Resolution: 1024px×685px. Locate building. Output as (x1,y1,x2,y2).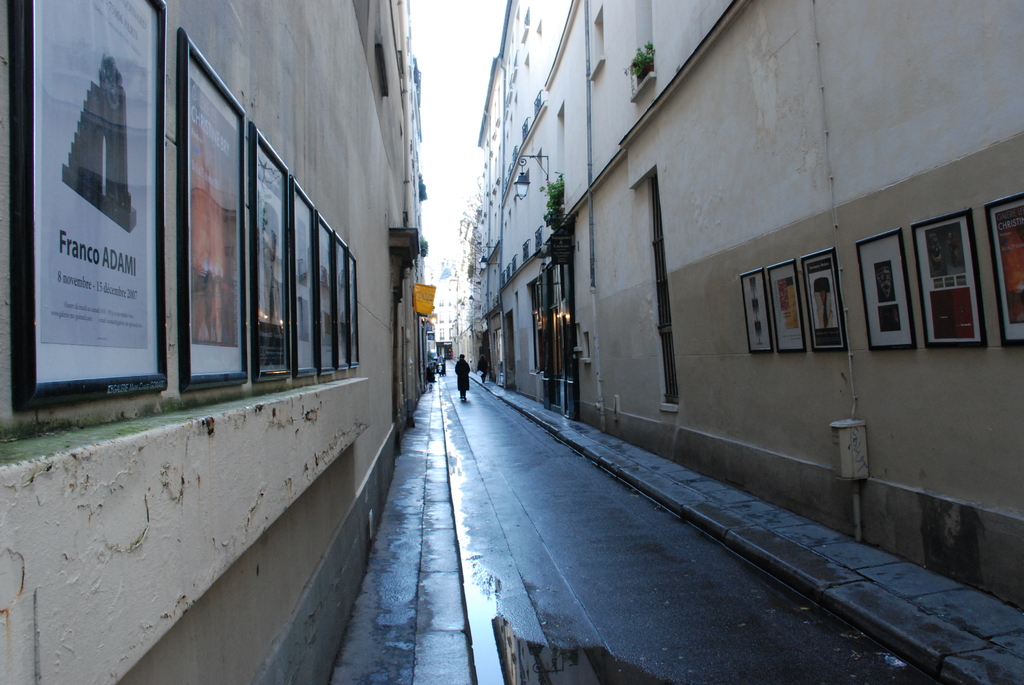
(0,0,422,684).
